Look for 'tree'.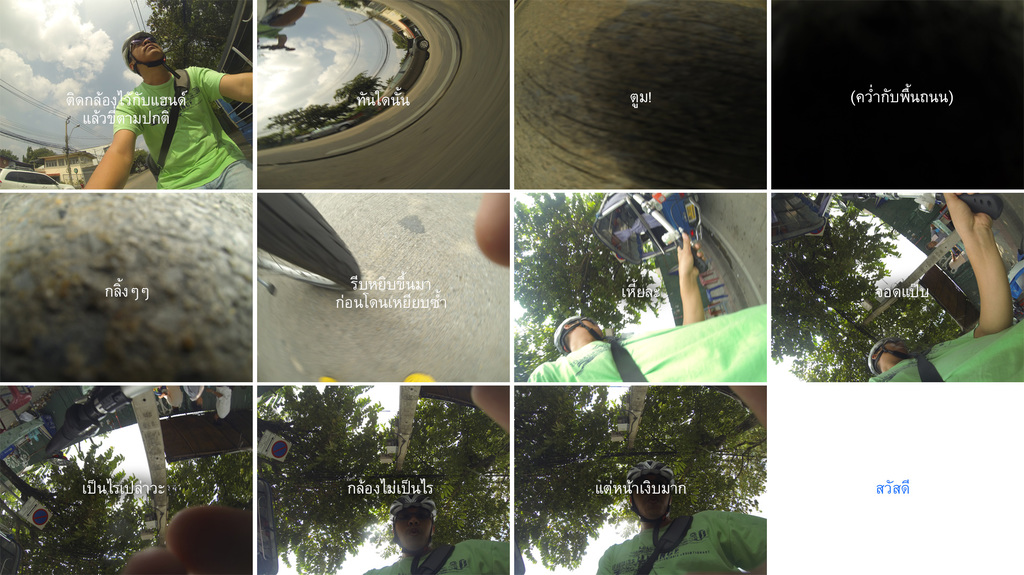
Found: Rect(508, 184, 665, 378).
